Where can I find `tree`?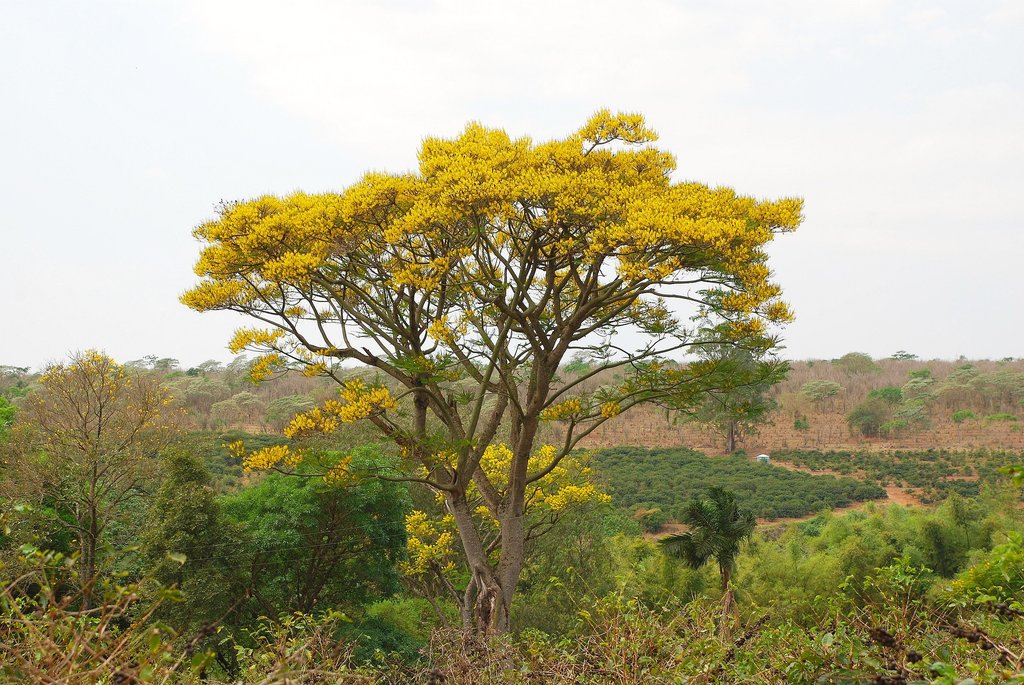
You can find it at Rect(404, 439, 611, 633).
